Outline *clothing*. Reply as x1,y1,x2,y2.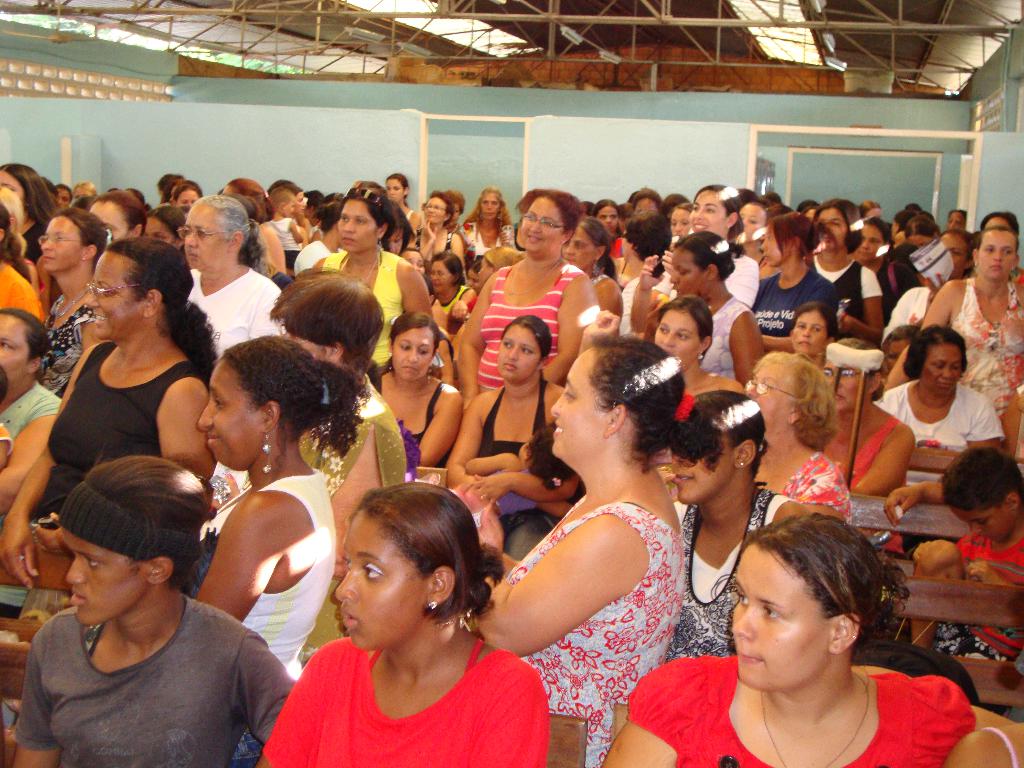
799,262,880,349.
